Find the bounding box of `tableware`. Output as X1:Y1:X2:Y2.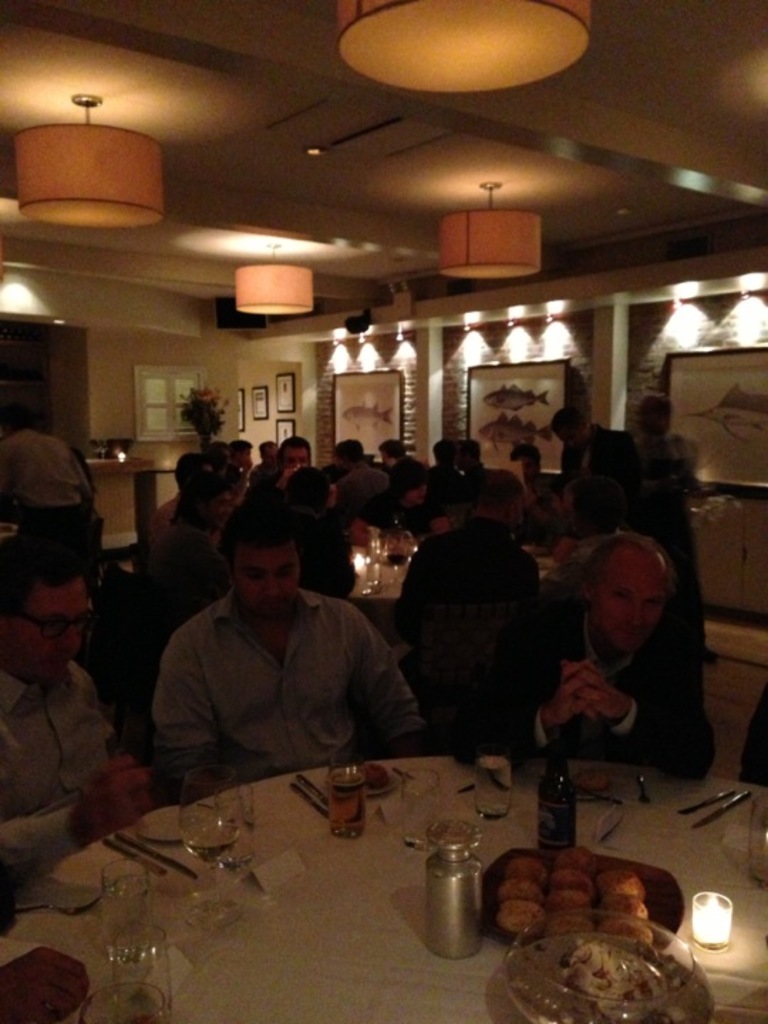
320:752:361:829.
